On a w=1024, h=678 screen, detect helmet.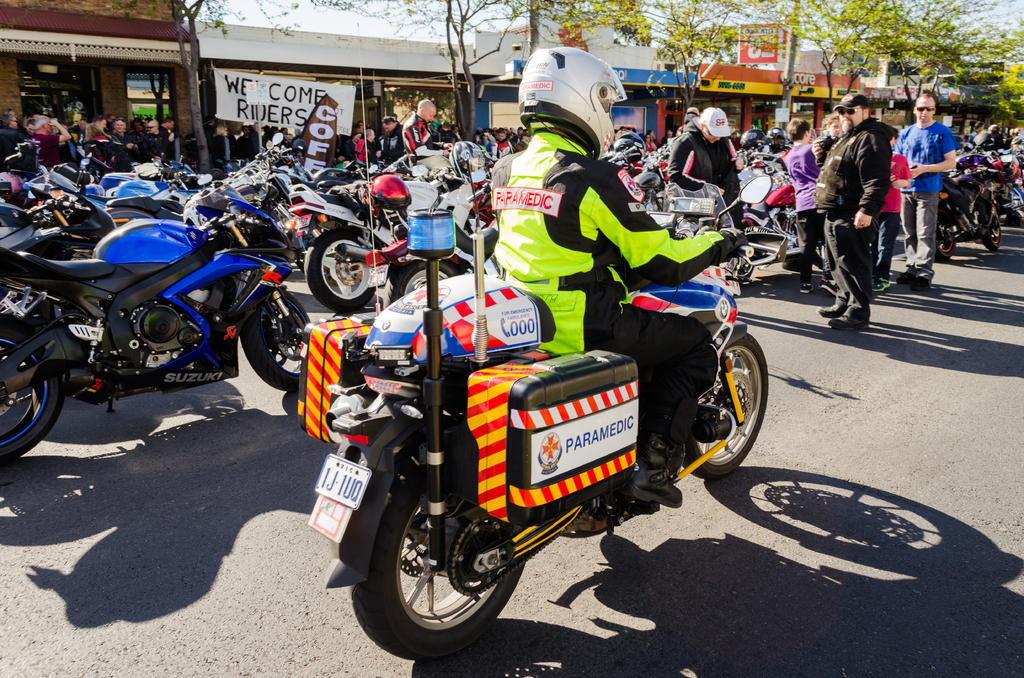
(512,44,630,162).
